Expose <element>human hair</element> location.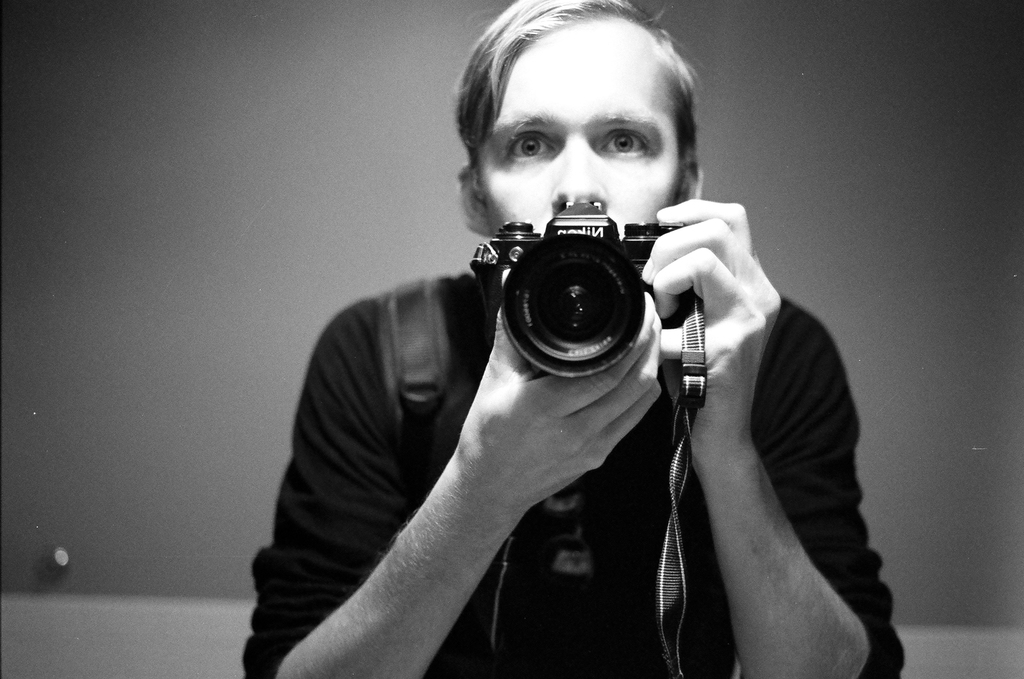
Exposed at left=451, top=19, right=714, bottom=180.
